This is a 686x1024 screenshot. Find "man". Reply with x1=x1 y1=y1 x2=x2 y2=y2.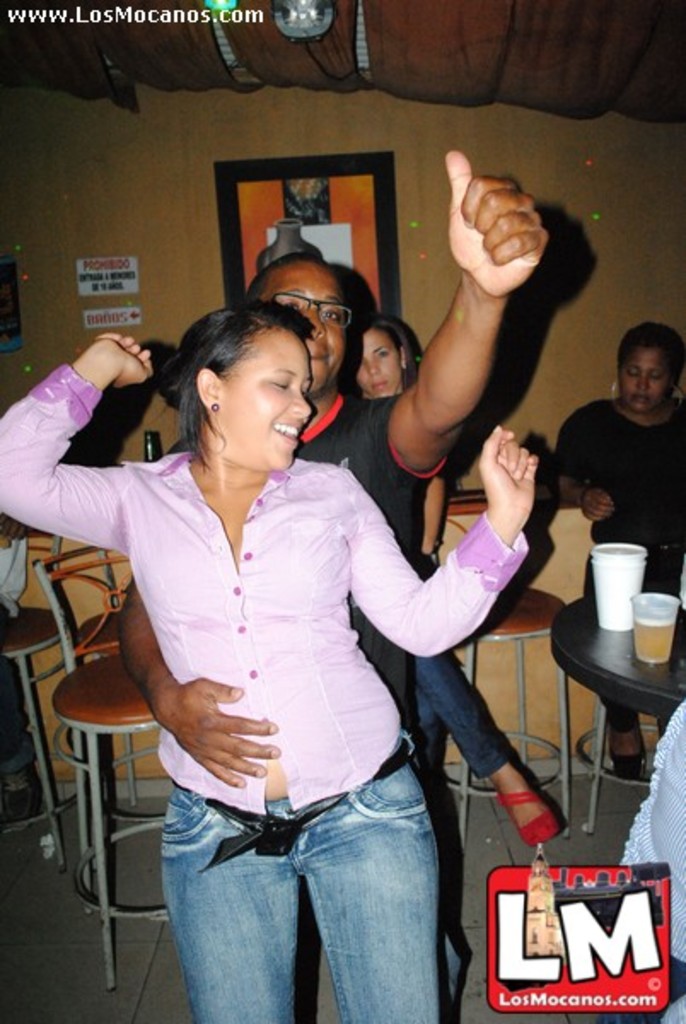
x1=116 y1=140 x2=548 y2=1022.
